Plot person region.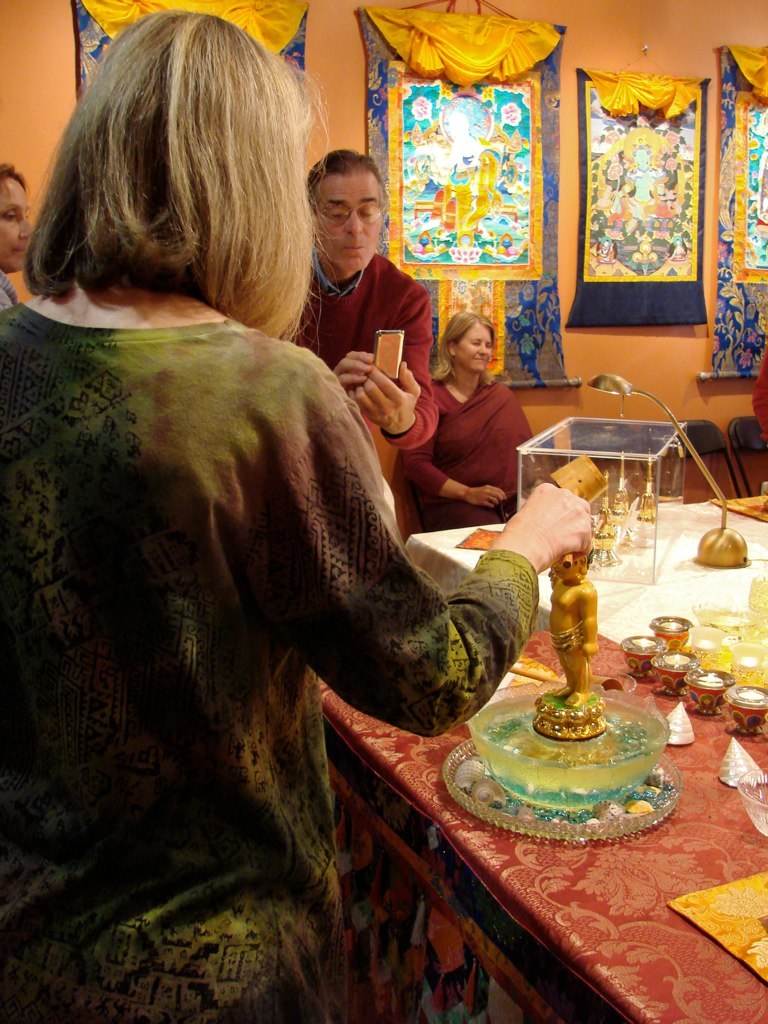
Plotted at BBox(0, 164, 37, 313).
